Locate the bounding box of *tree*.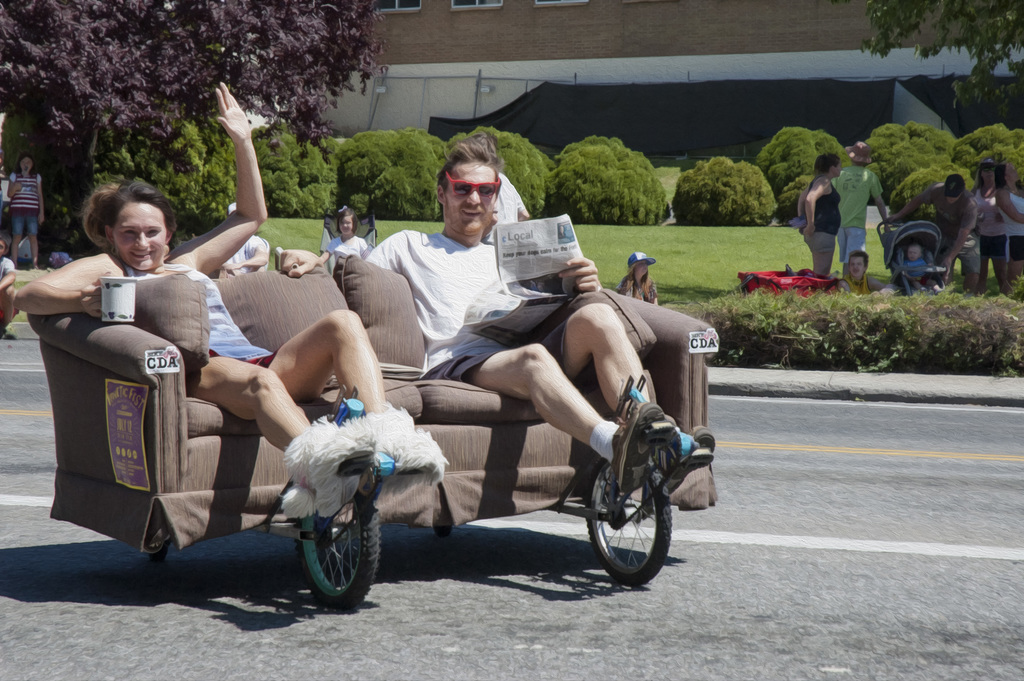
Bounding box: left=440, top=122, right=559, bottom=220.
